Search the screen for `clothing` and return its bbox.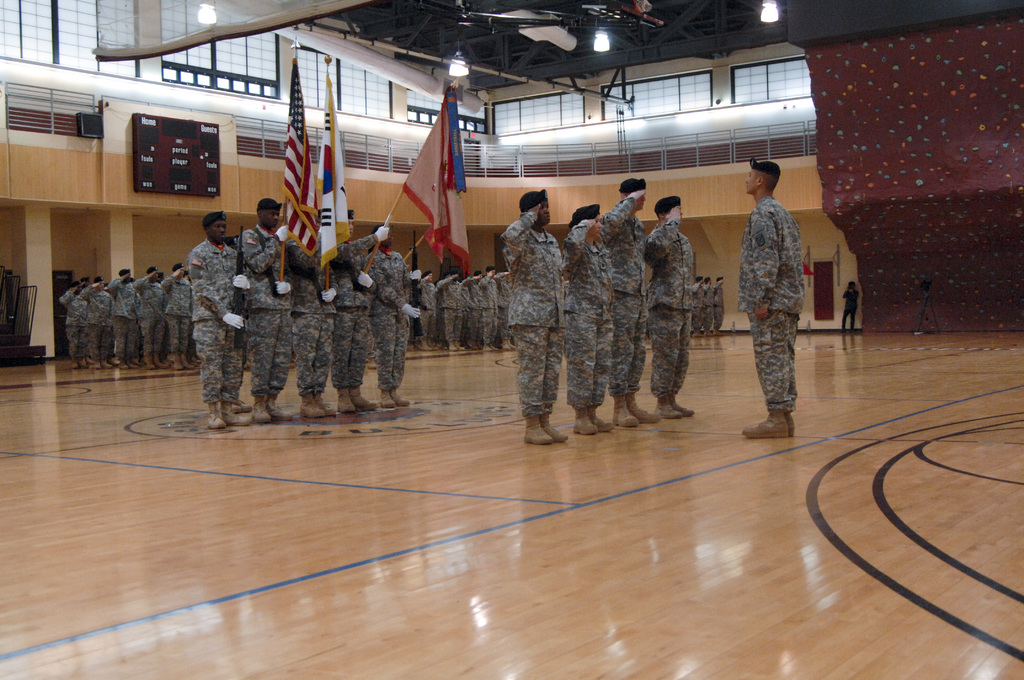
Found: 455:269:483:355.
